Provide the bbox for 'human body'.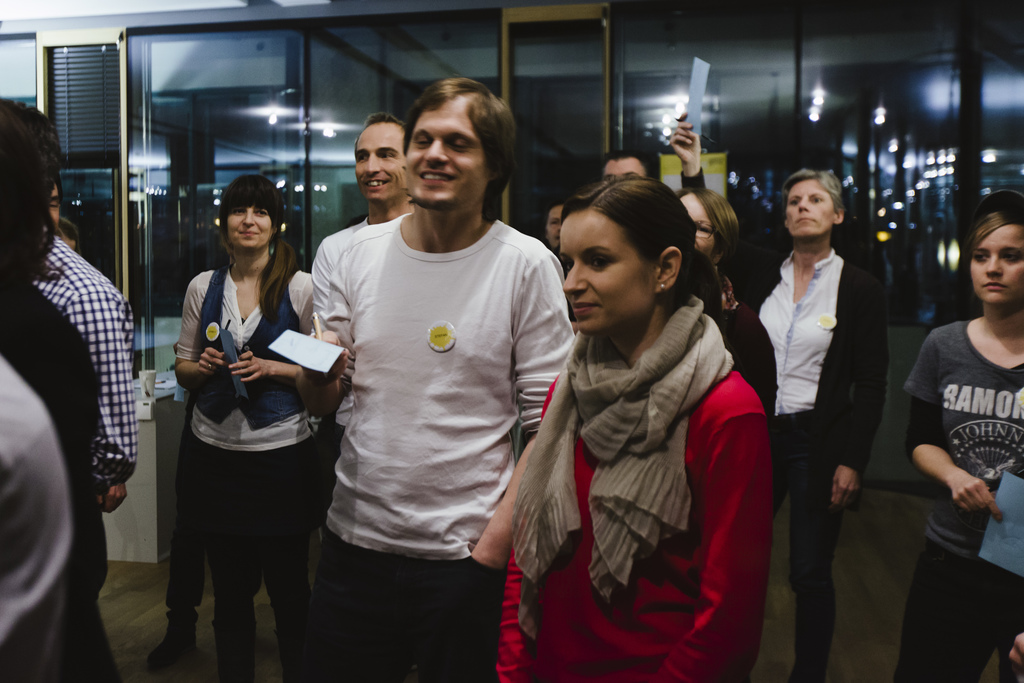
Rect(0, 359, 74, 682).
